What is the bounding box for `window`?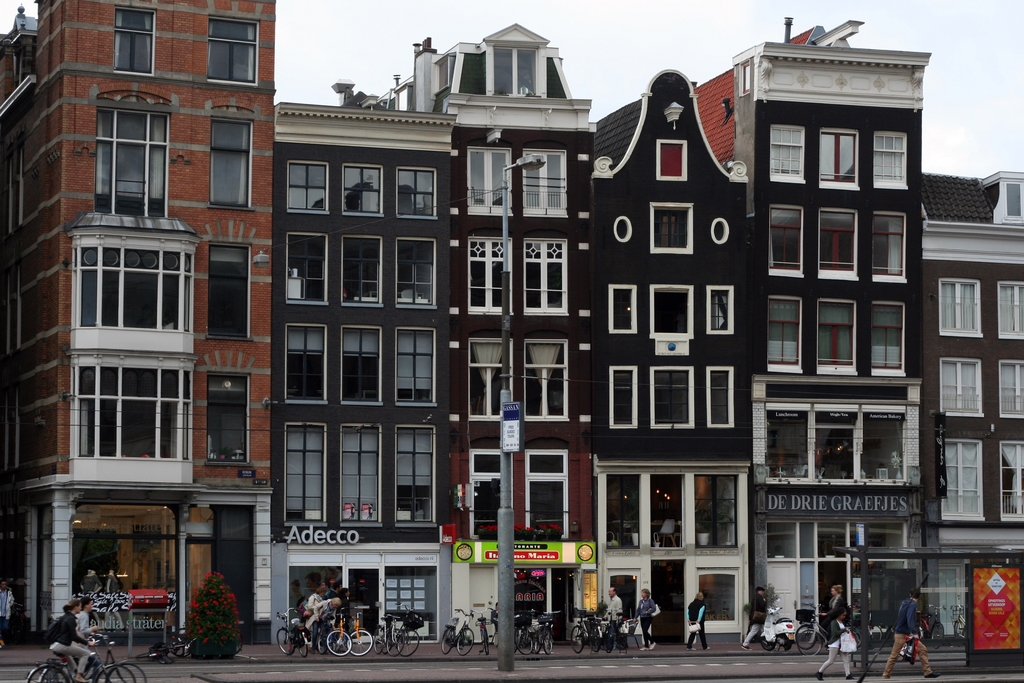
left=765, top=409, right=803, bottom=482.
